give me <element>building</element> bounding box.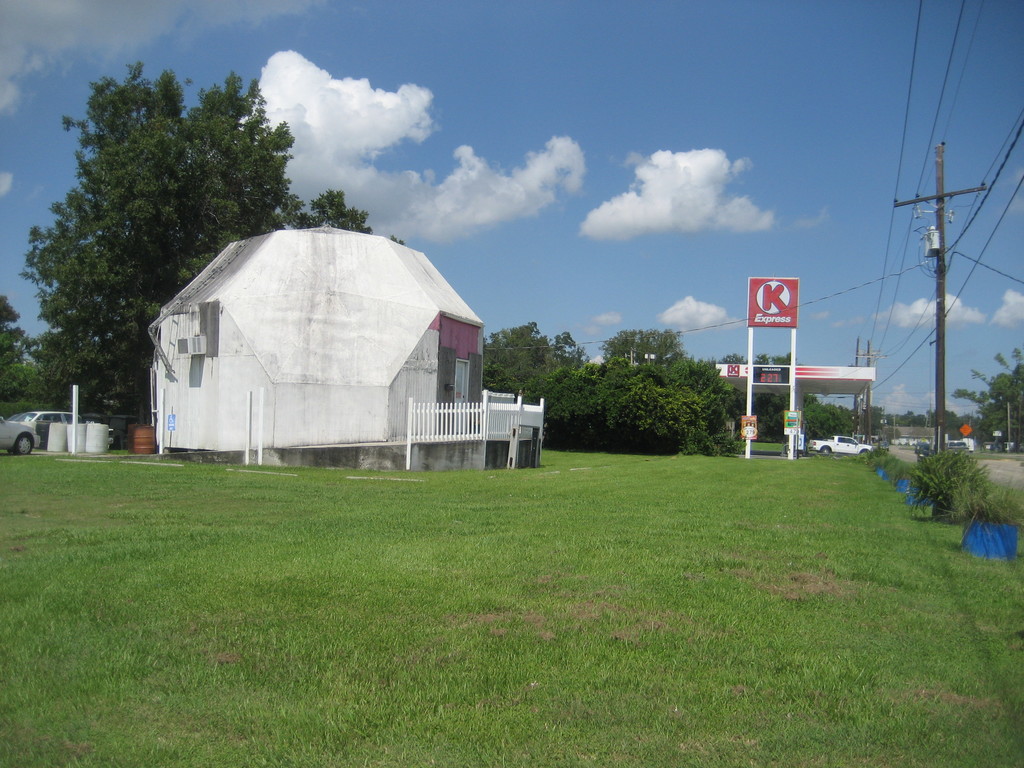
[145, 225, 546, 474].
